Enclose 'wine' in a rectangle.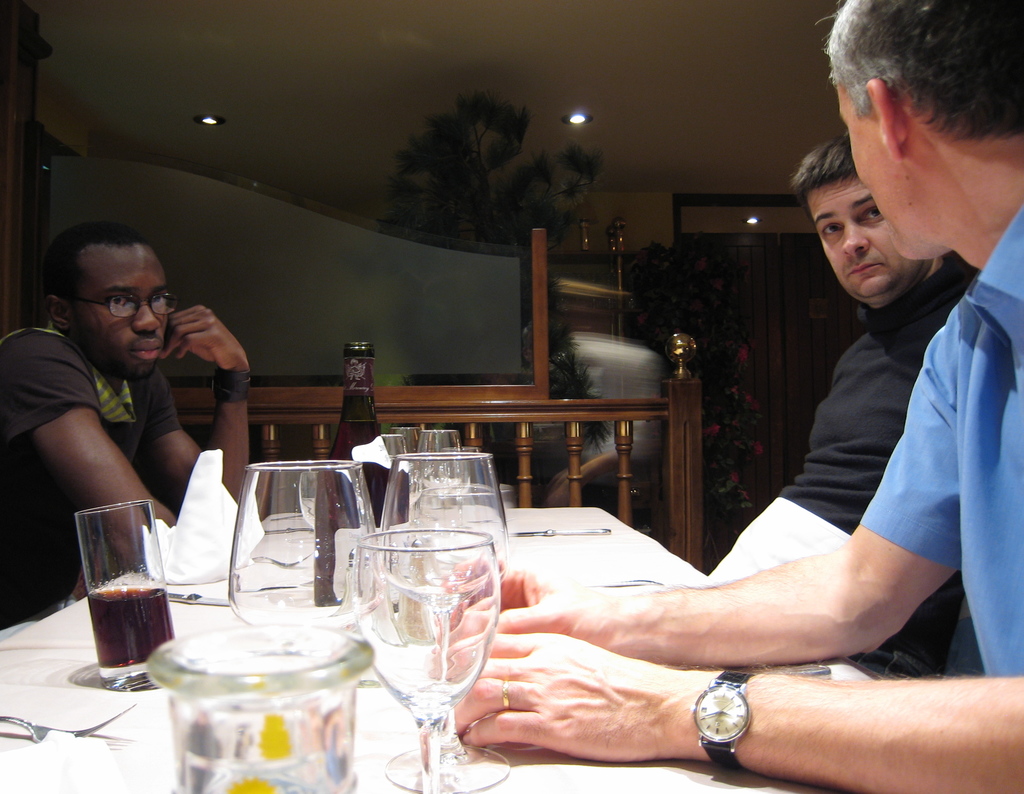
(316, 342, 392, 608).
